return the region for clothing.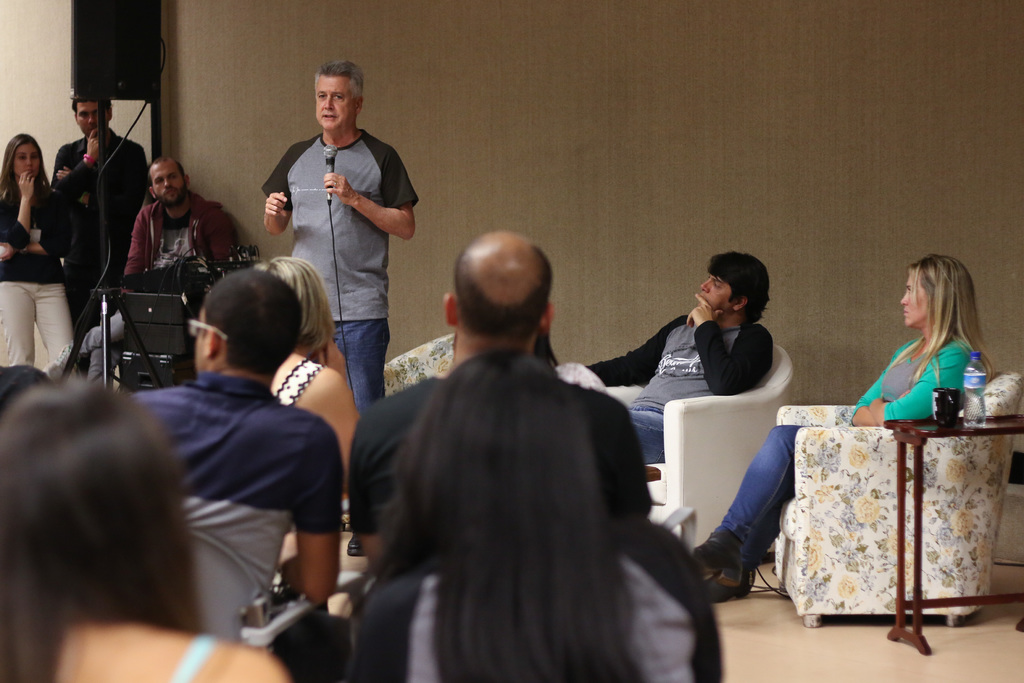
[x1=282, y1=360, x2=323, y2=403].
